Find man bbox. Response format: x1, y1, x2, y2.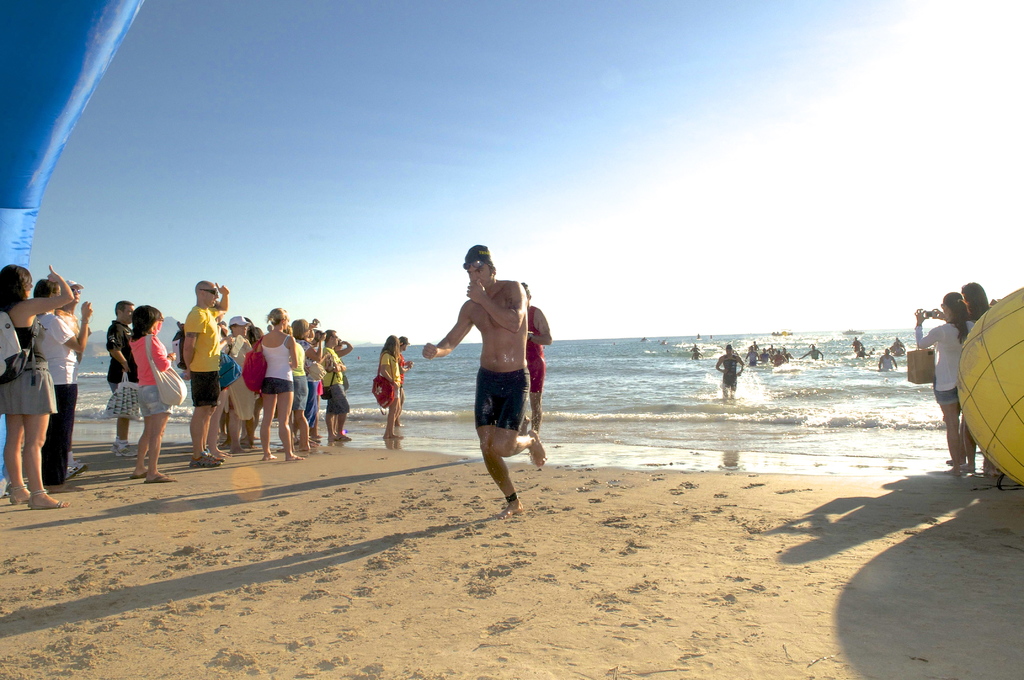
523, 282, 552, 442.
